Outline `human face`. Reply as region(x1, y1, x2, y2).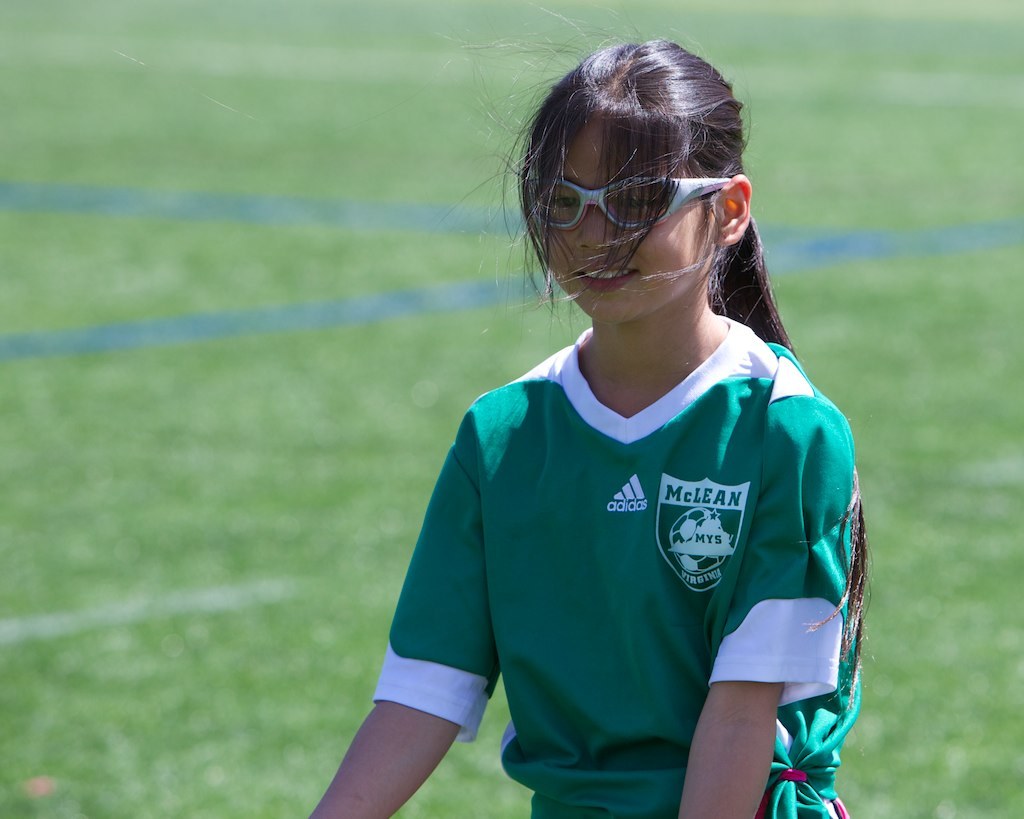
region(540, 120, 722, 320).
